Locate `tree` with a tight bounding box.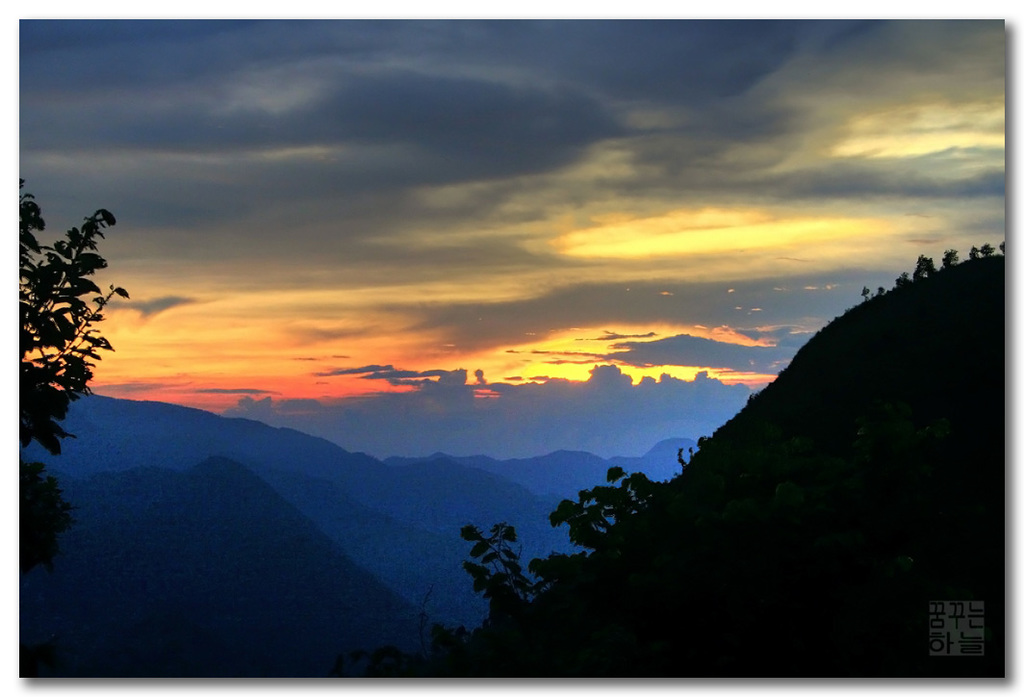
pyautogui.locateOnScreen(545, 468, 663, 547).
